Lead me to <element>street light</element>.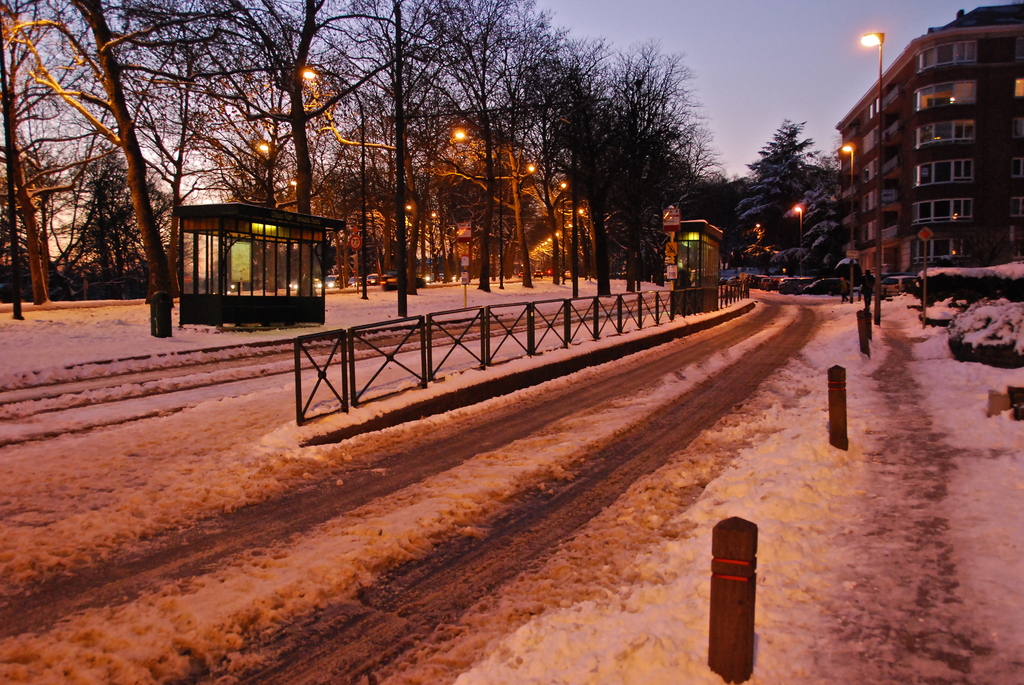
Lead to [x1=405, y1=204, x2=413, y2=275].
